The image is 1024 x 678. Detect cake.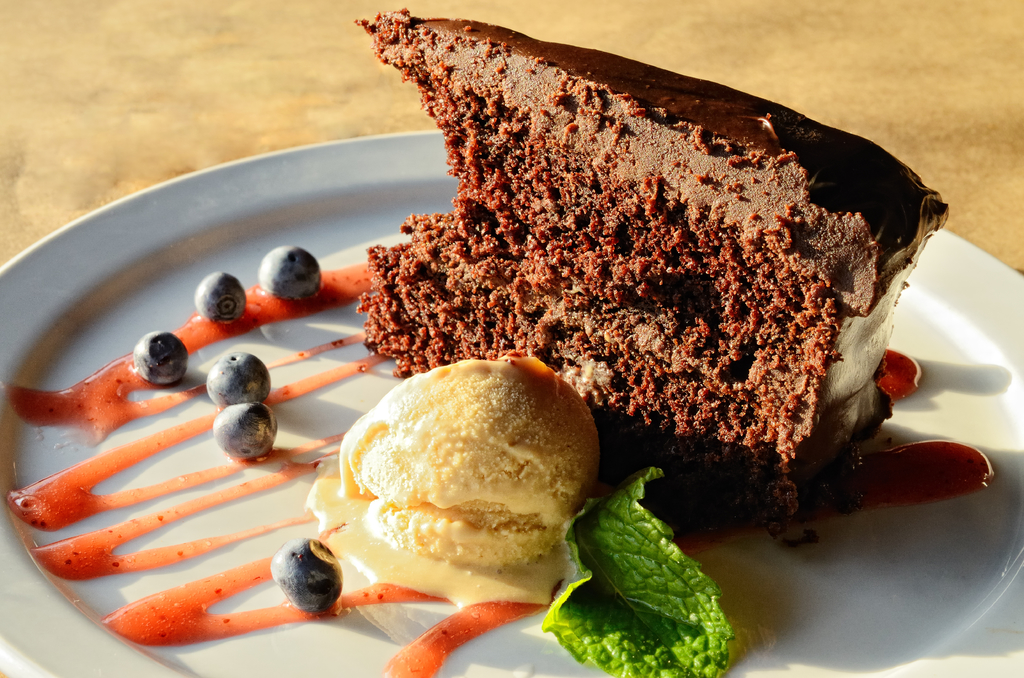
Detection: rect(350, 17, 952, 550).
